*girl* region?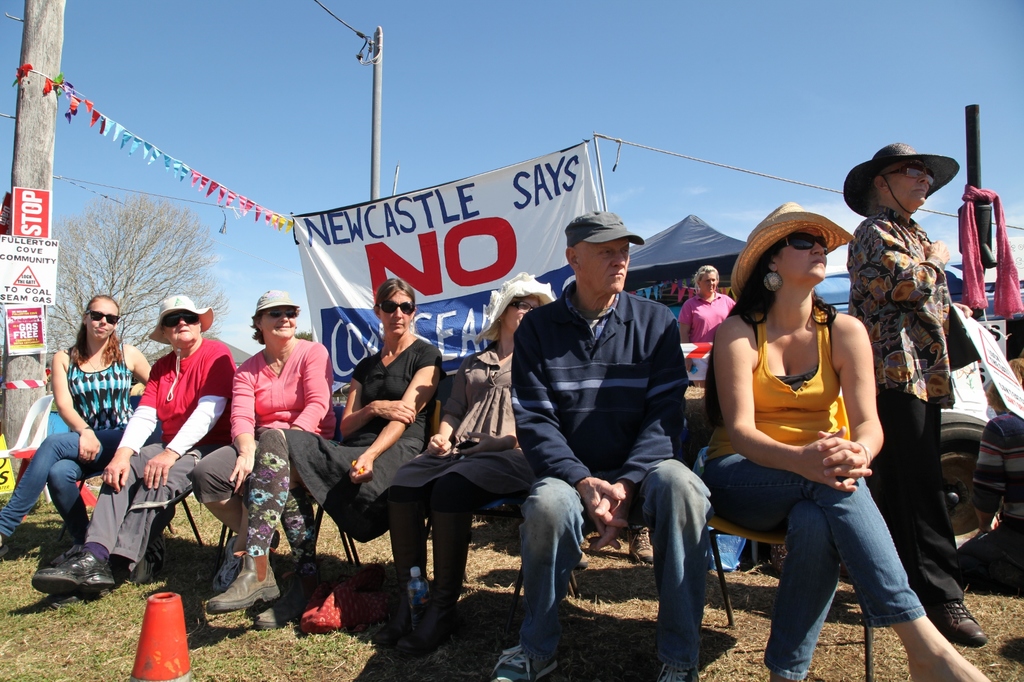
<box>290,273,447,622</box>
